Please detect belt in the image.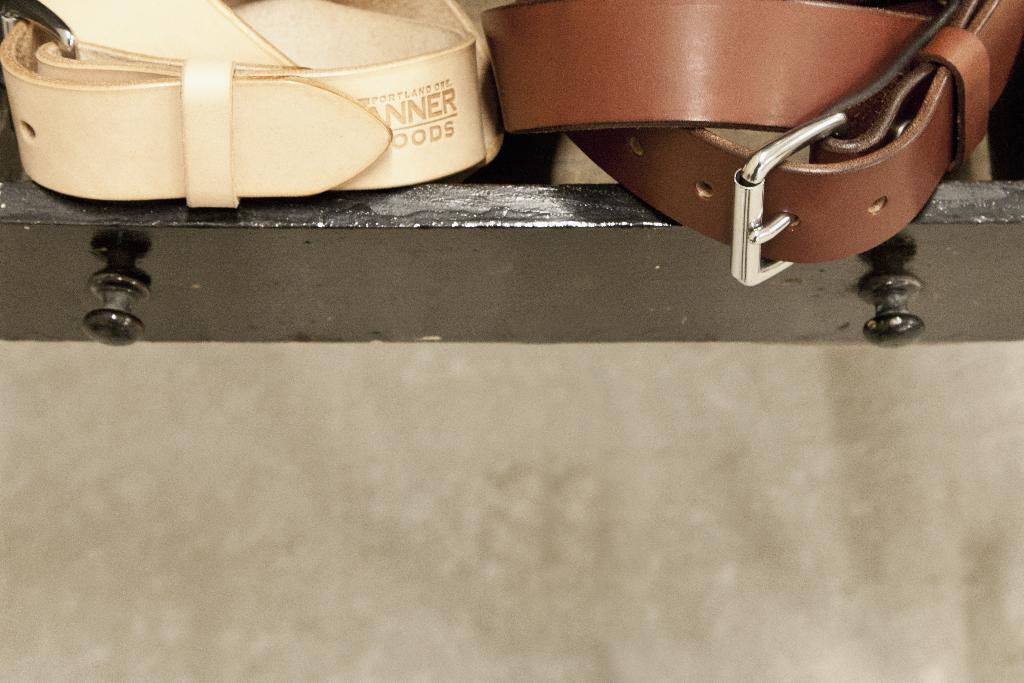
left=479, top=0, right=1023, bottom=287.
